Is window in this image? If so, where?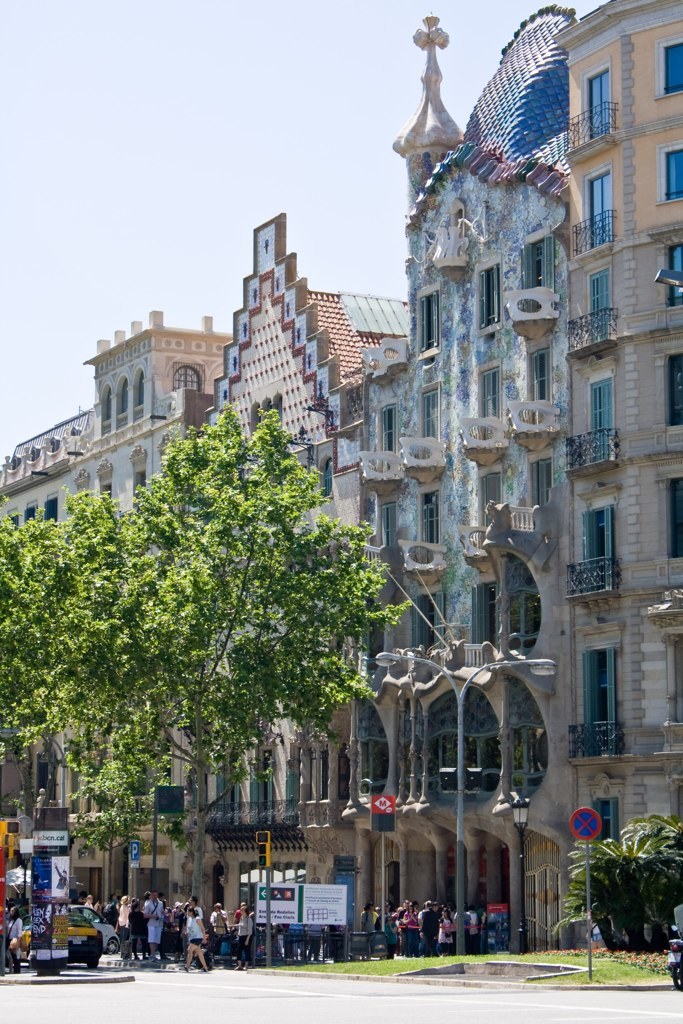
Yes, at detection(587, 379, 615, 459).
